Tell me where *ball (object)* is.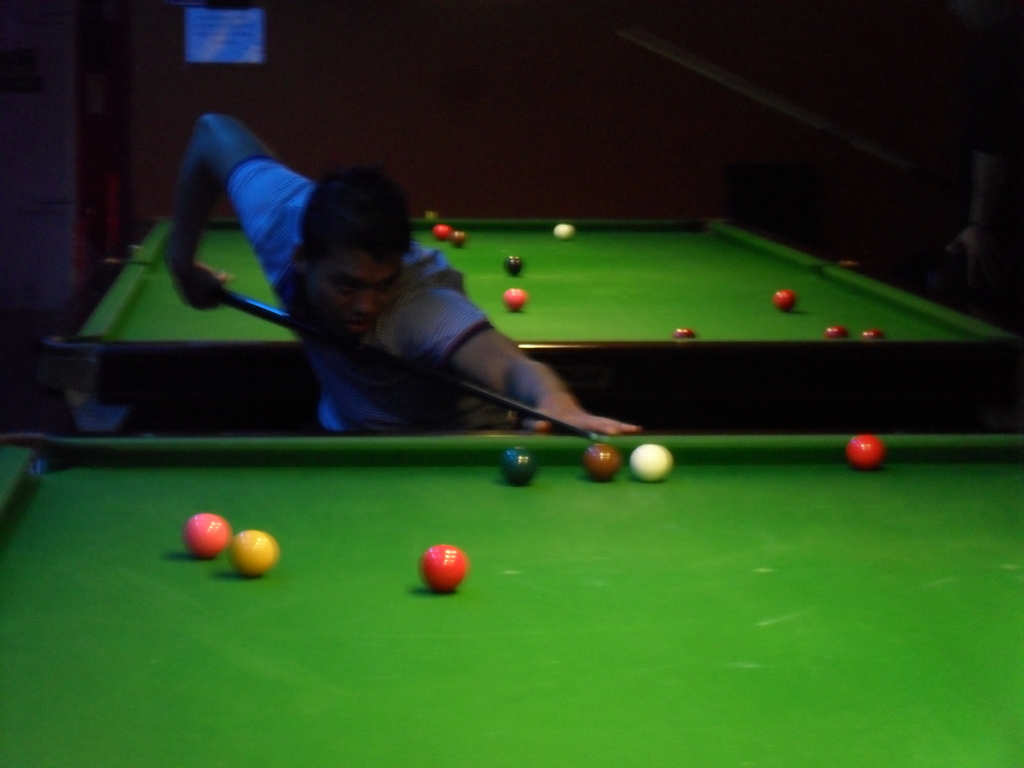
*ball (object)* is at (left=771, top=290, right=796, bottom=307).
